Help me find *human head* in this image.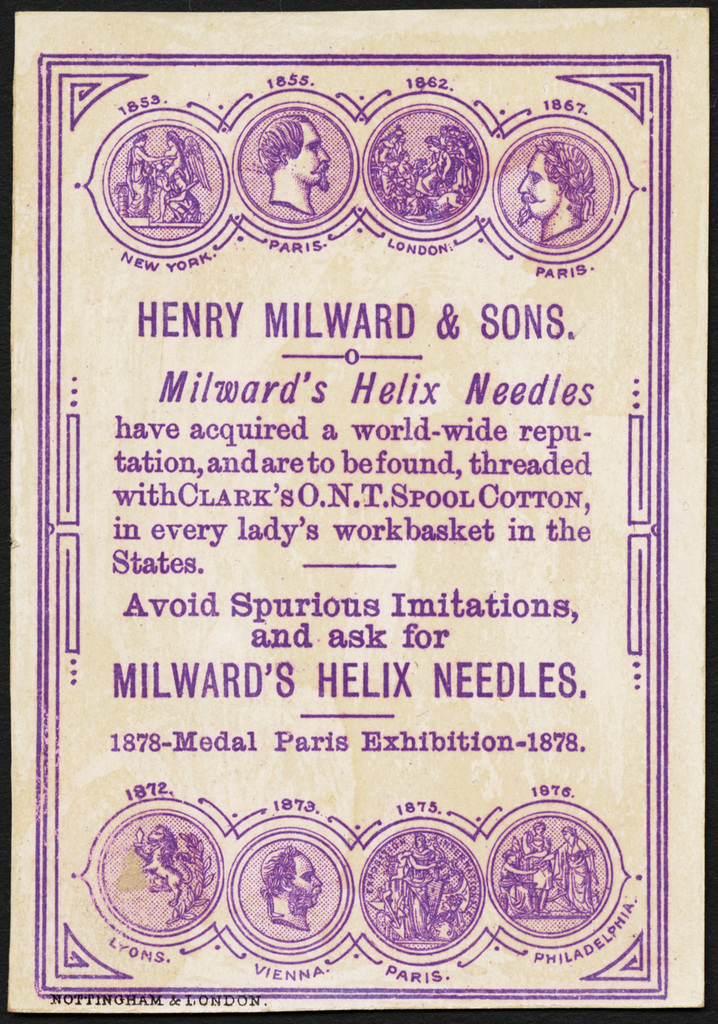
Found it: (261,846,326,909).
